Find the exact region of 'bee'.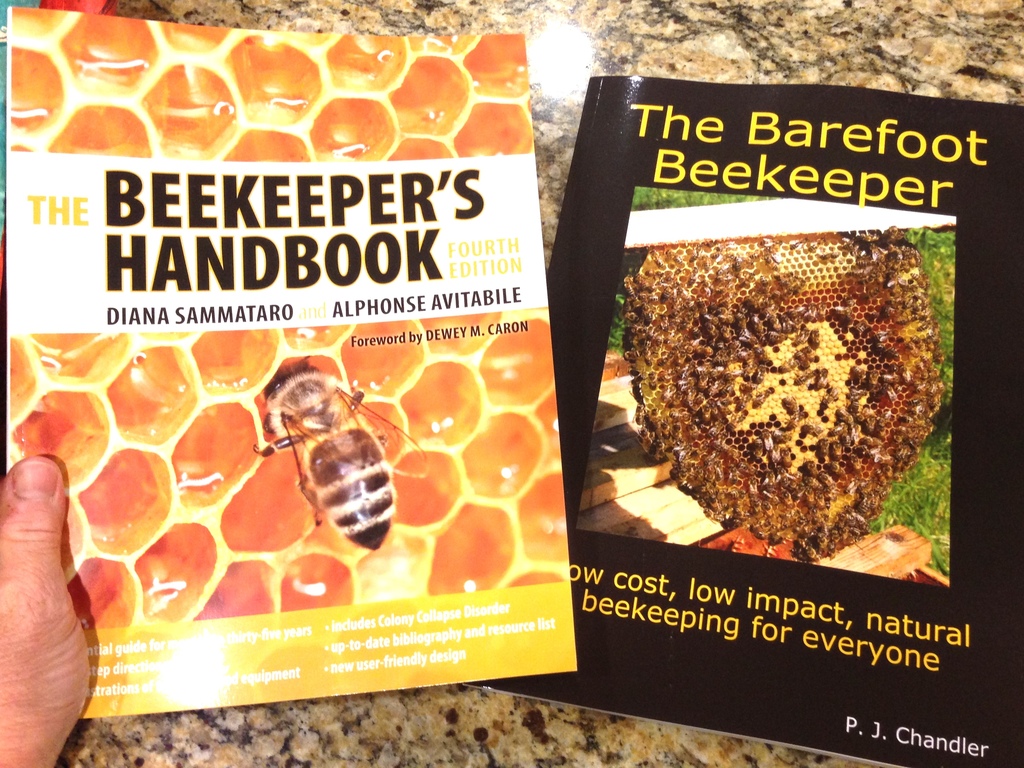
Exact region: (x1=234, y1=355, x2=408, y2=578).
